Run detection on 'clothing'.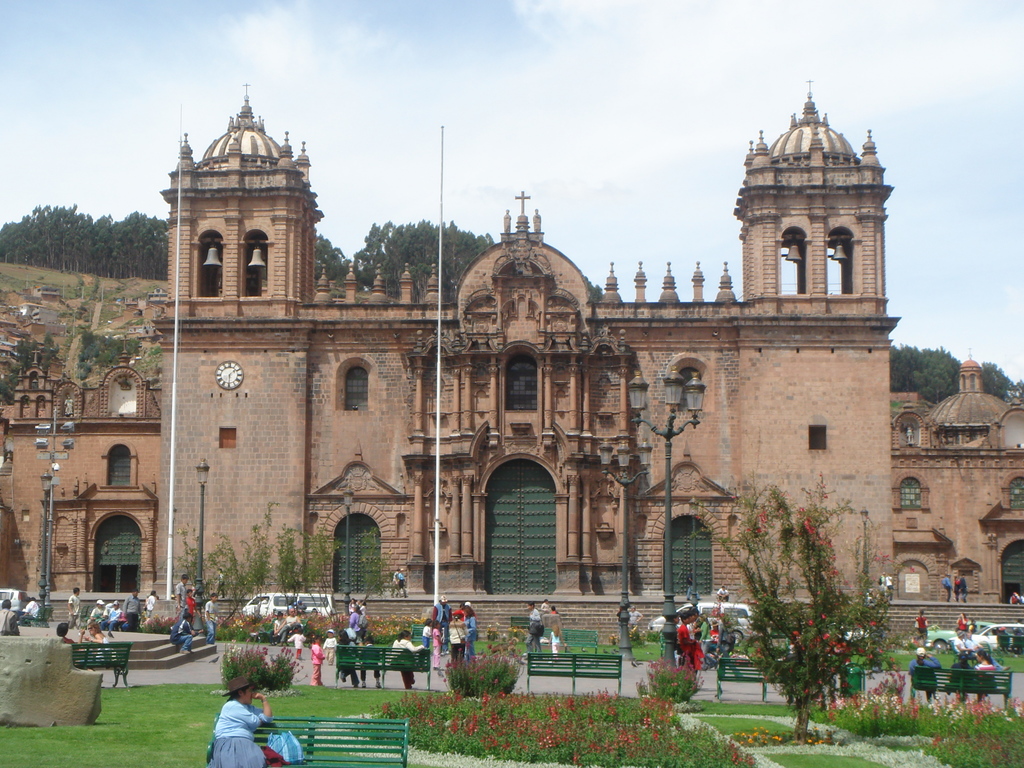
Result: 974,662,996,694.
